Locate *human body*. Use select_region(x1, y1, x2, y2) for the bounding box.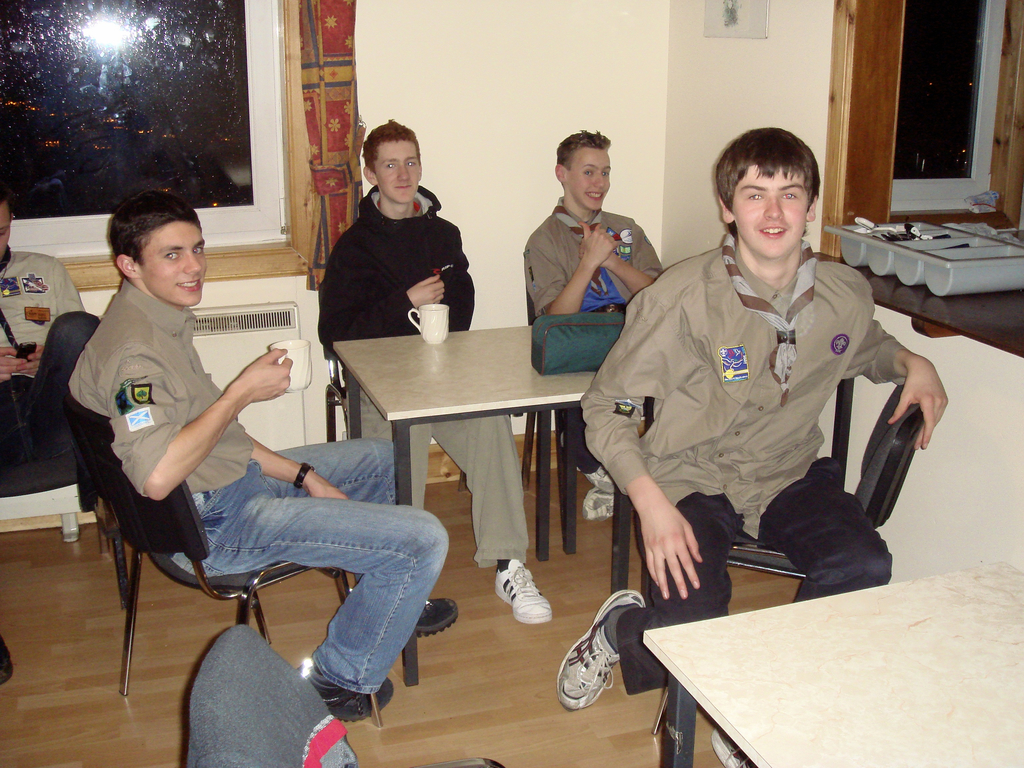
select_region(524, 130, 664, 520).
